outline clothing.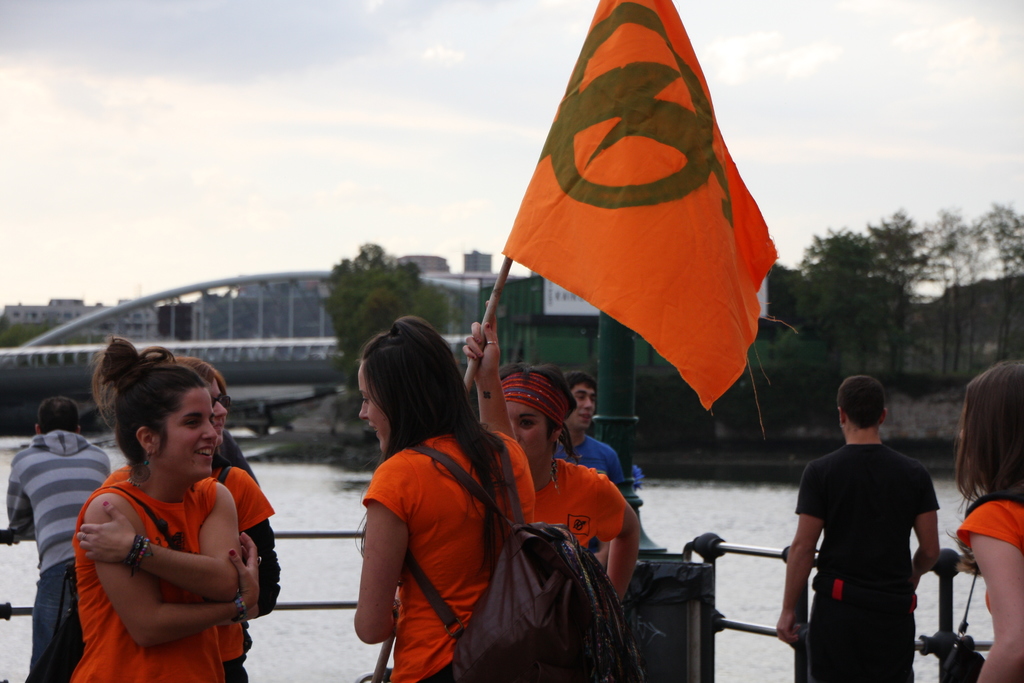
Outline: <box>539,457,630,555</box>.
